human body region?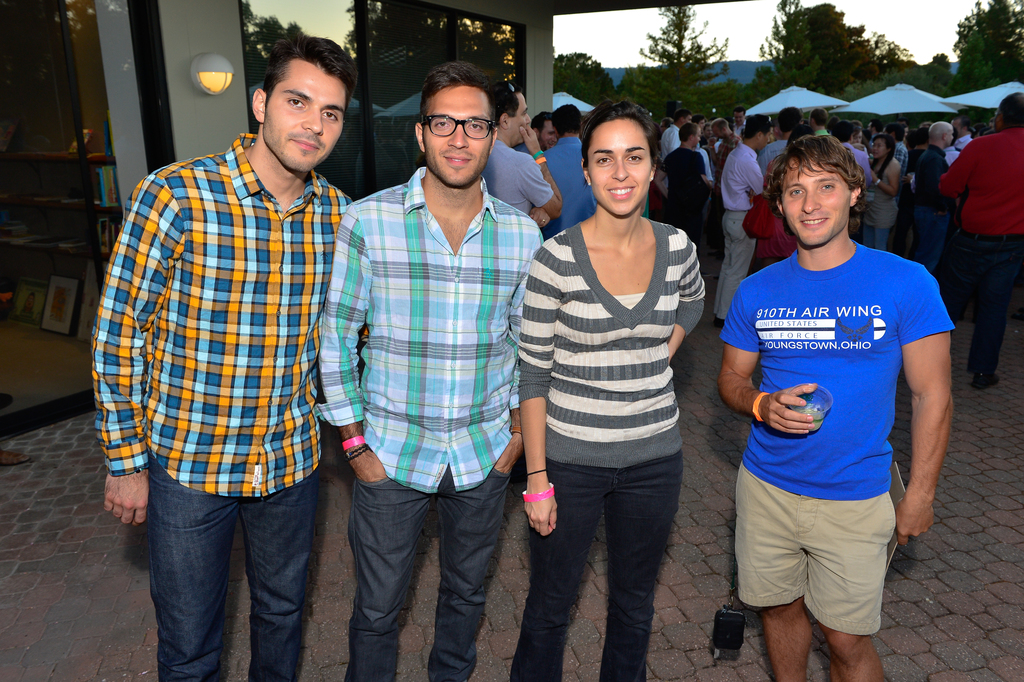
321 54 541 681
